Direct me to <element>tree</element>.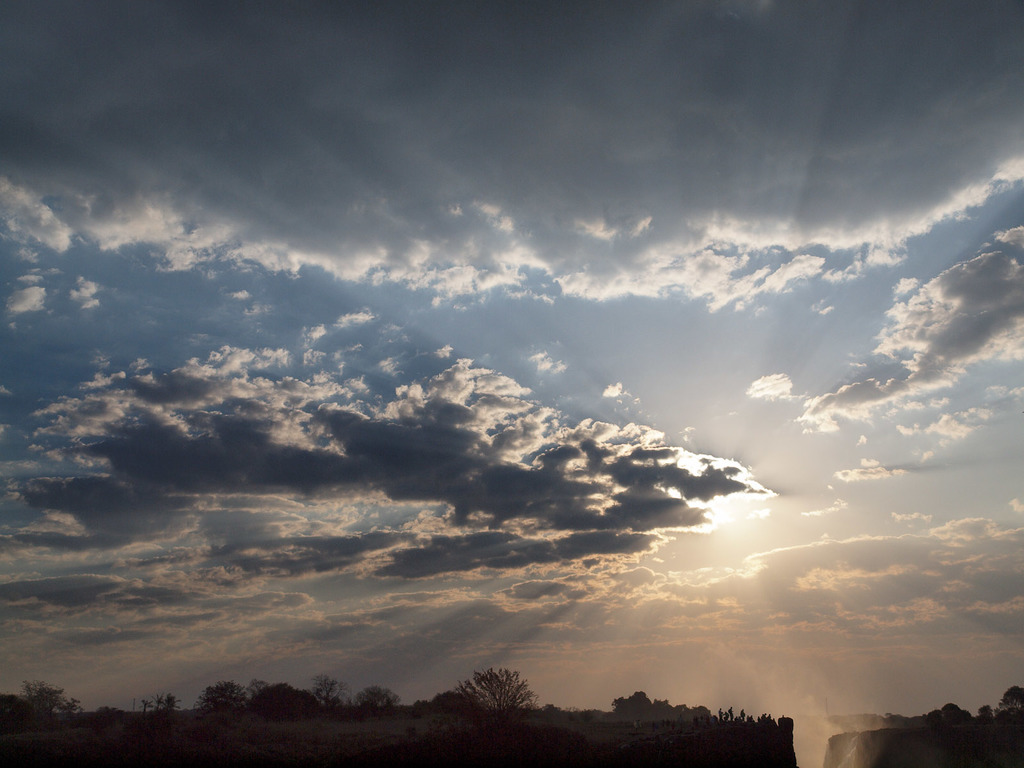
Direction: locate(459, 674, 545, 740).
